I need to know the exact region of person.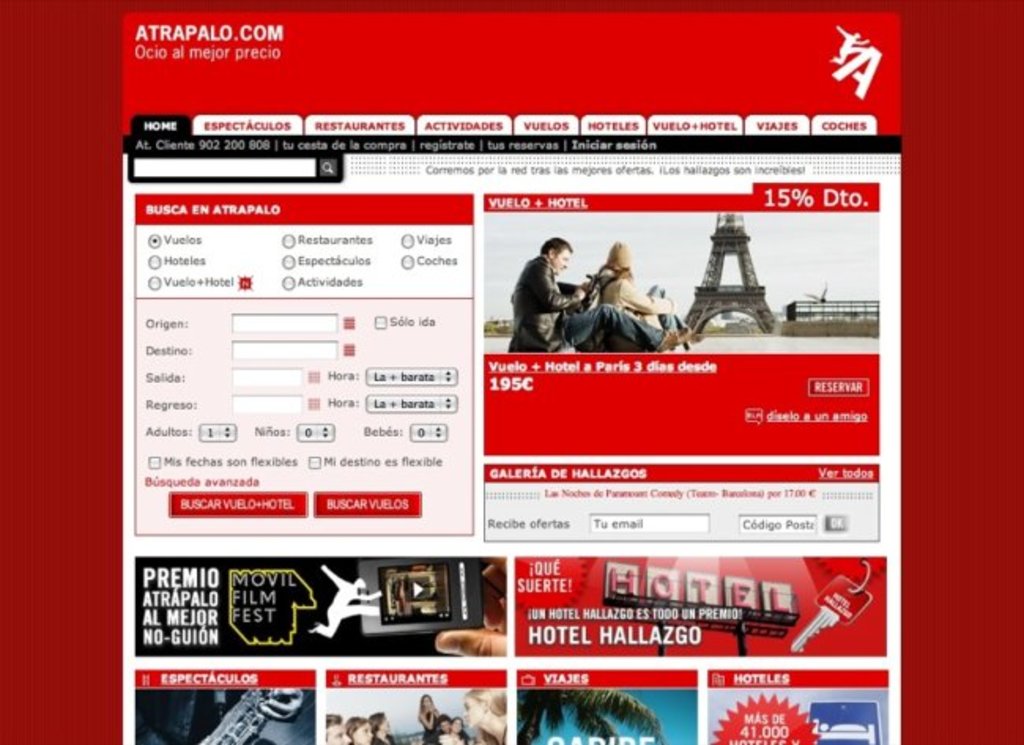
Region: <box>416,691,504,743</box>.
